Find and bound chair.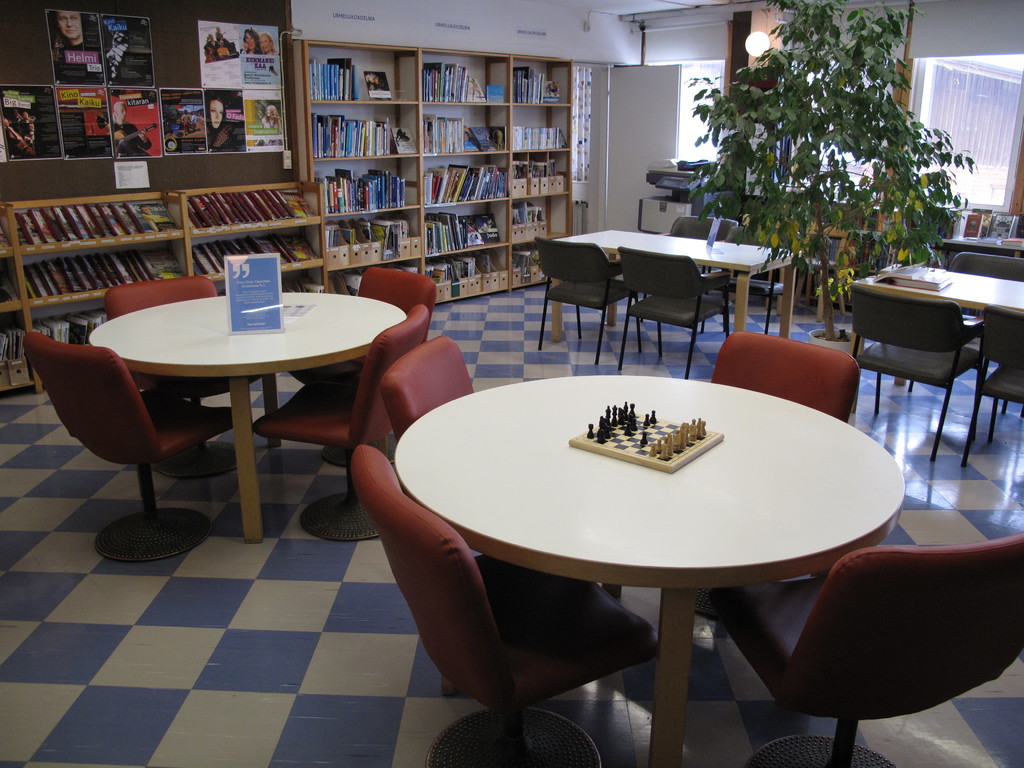
Bound: <bbox>719, 230, 791, 335</bbox>.
